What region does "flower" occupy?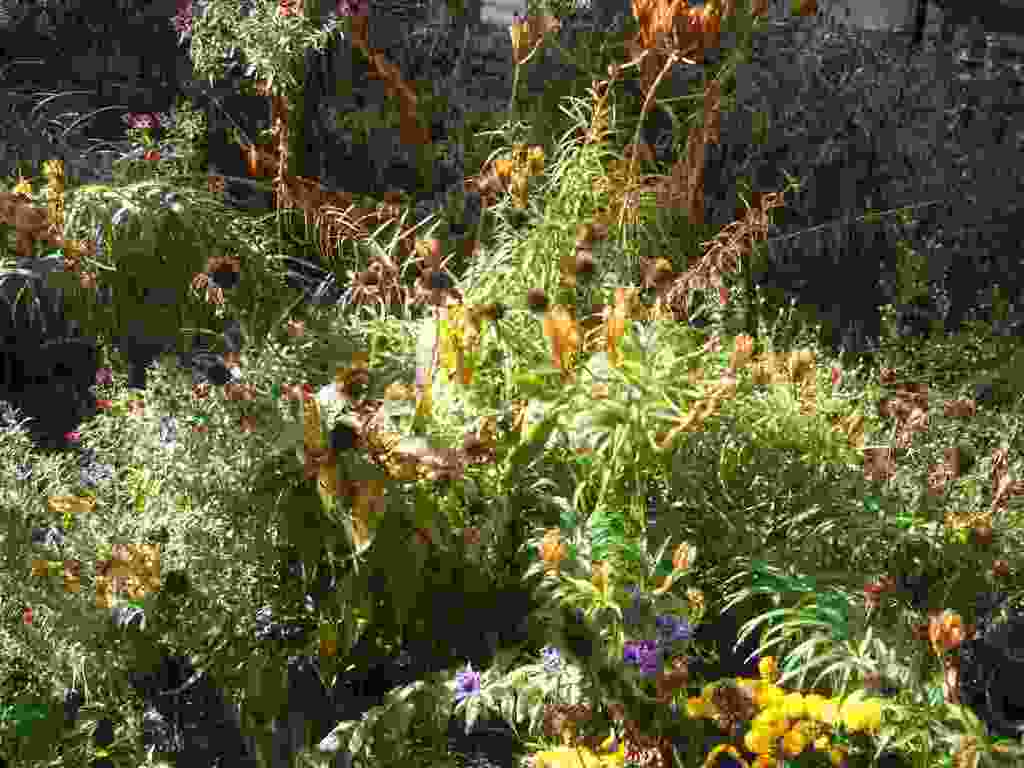
(195,346,205,358).
